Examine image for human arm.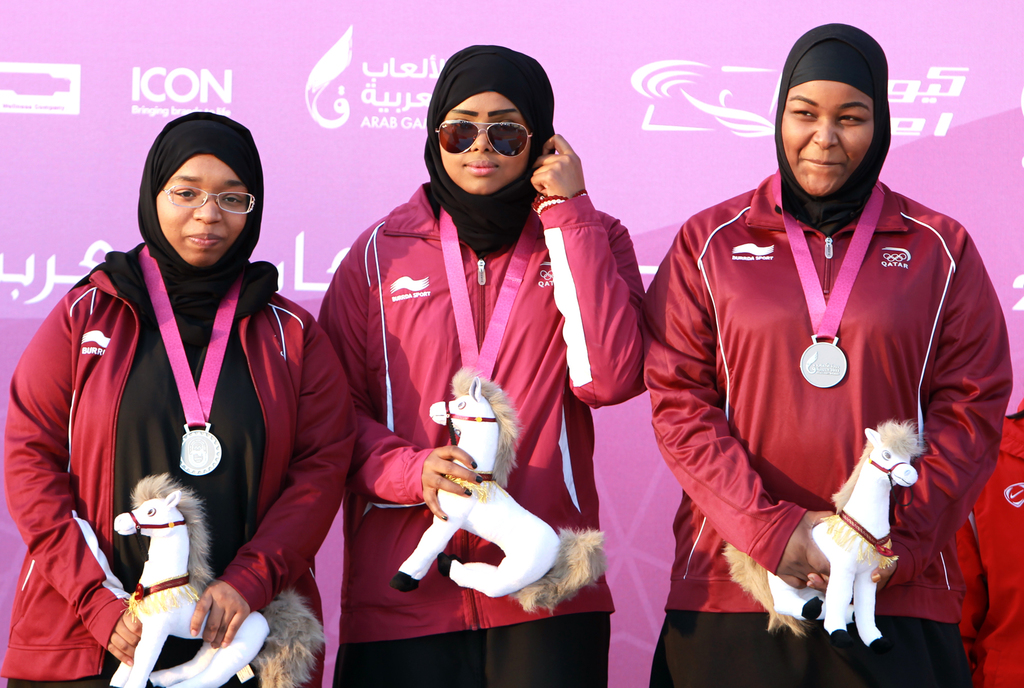
Examination result: Rect(181, 315, 369, 653).
